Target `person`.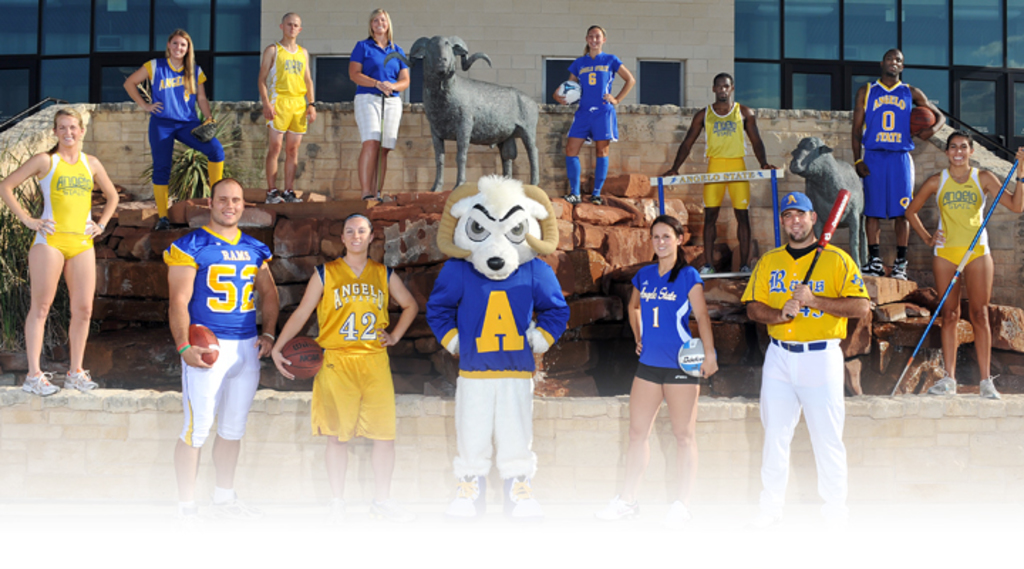
Target region: [left=916, top=100, right=1000, bottom=407].
